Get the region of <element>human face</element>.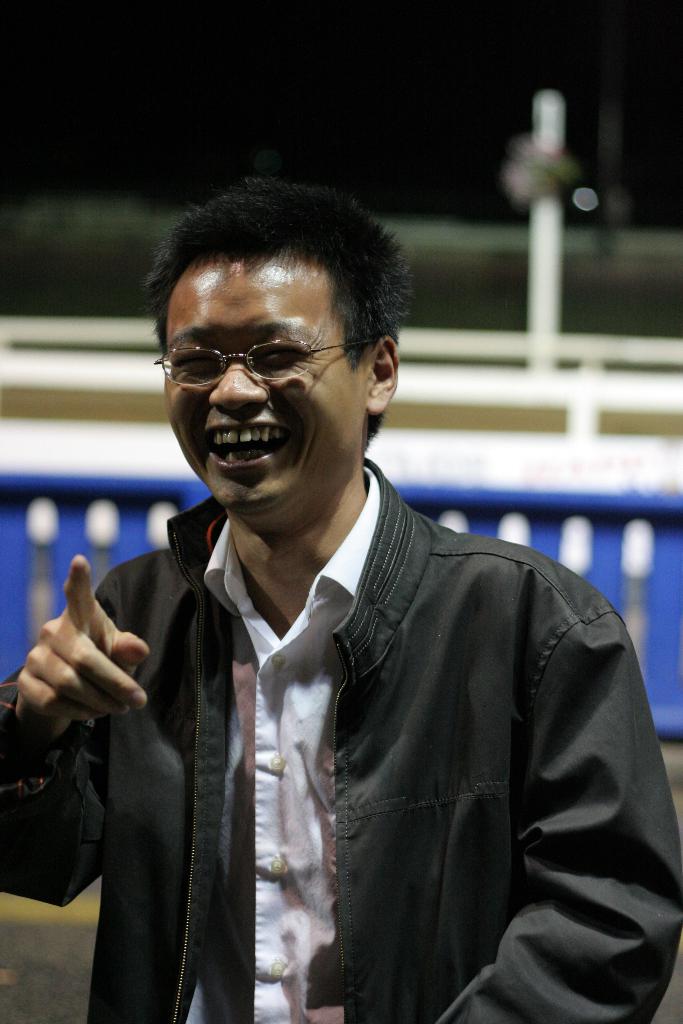
BBox(162, 250, 368, 507).
